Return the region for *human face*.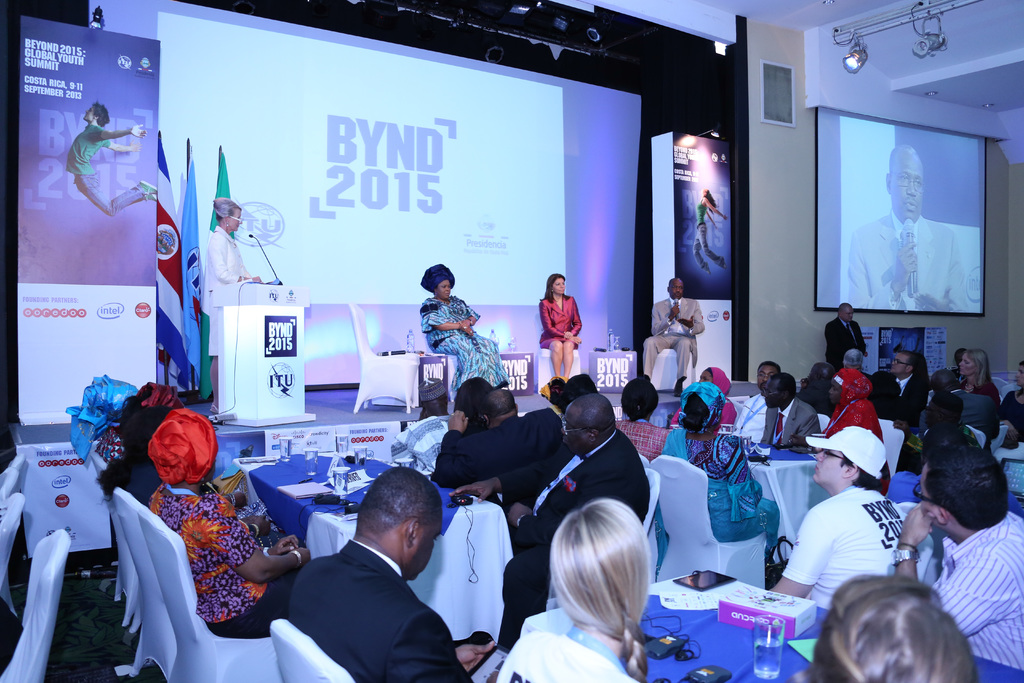
<bbox>227, 208, 242, 234</bbox>.
